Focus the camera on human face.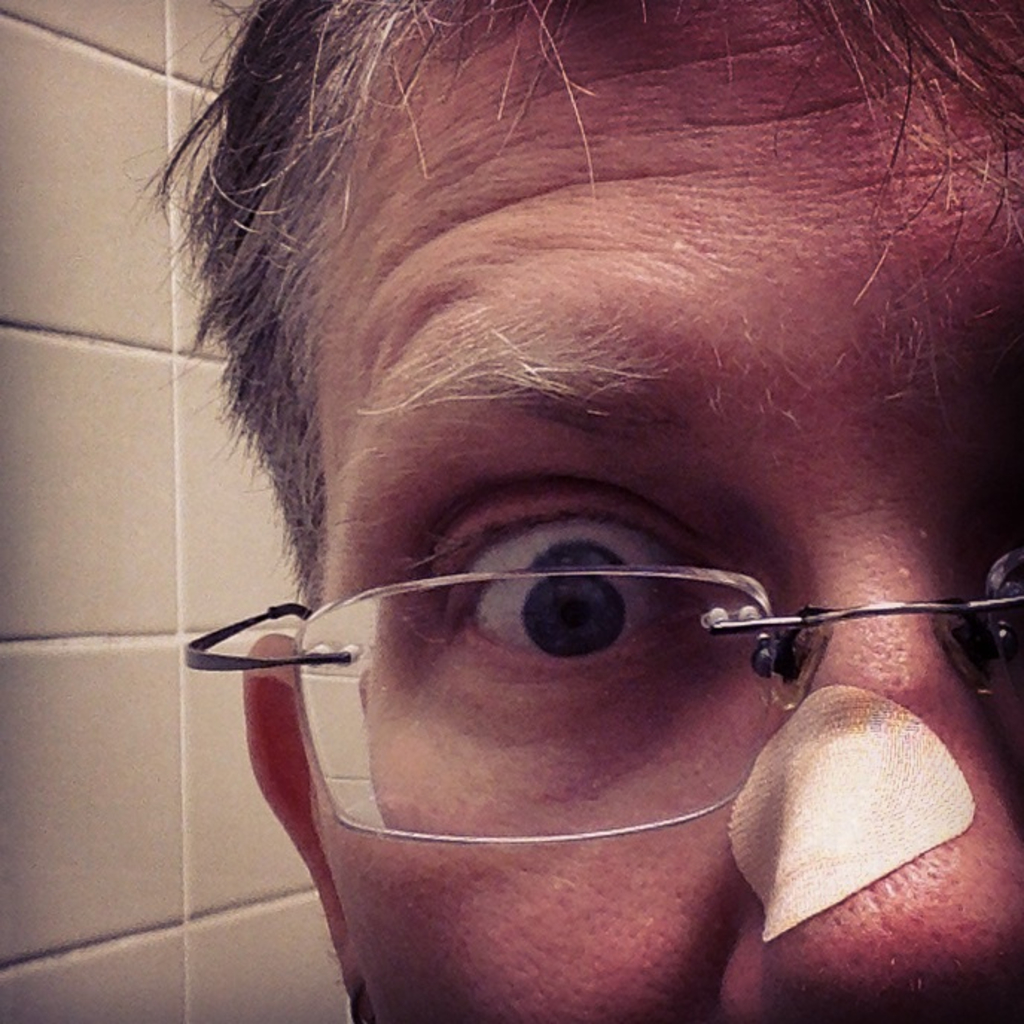
Focus region: region(155, 19, 1023, 1023).
